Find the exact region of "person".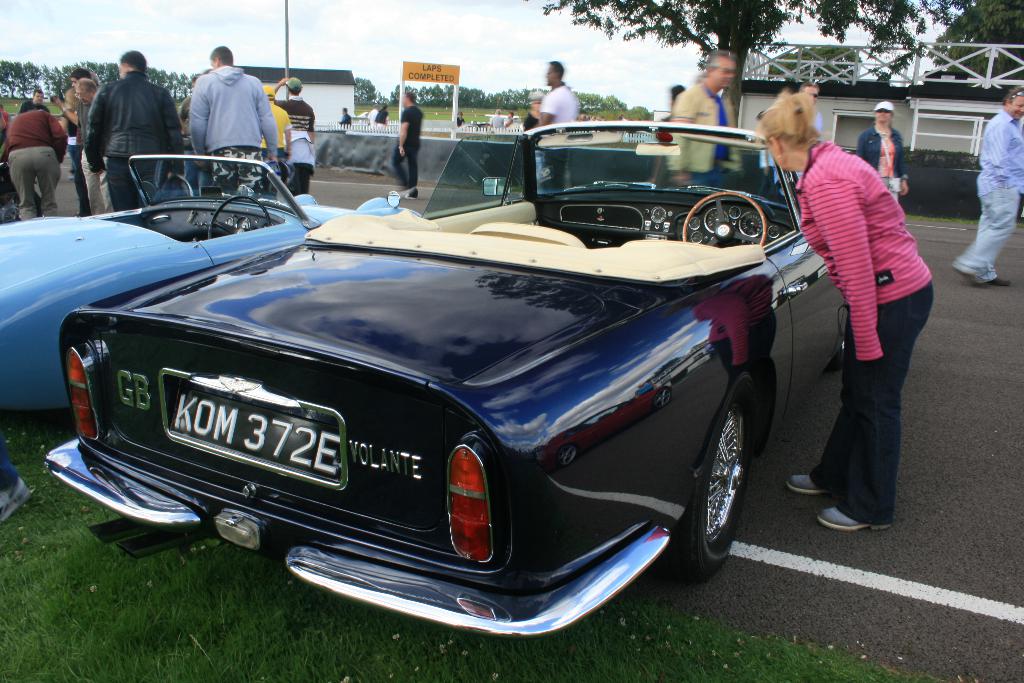
Exact region: rect(488, 110, 503, 126).
